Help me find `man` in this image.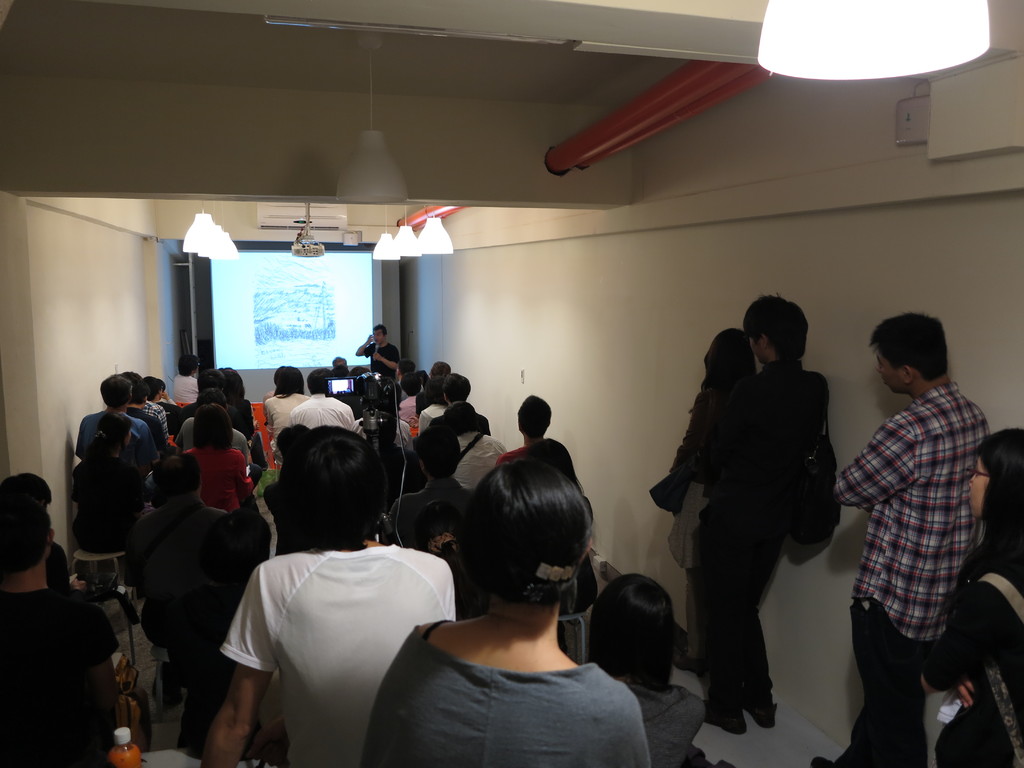
Found it: Rect(495, 389, 549, 462).
